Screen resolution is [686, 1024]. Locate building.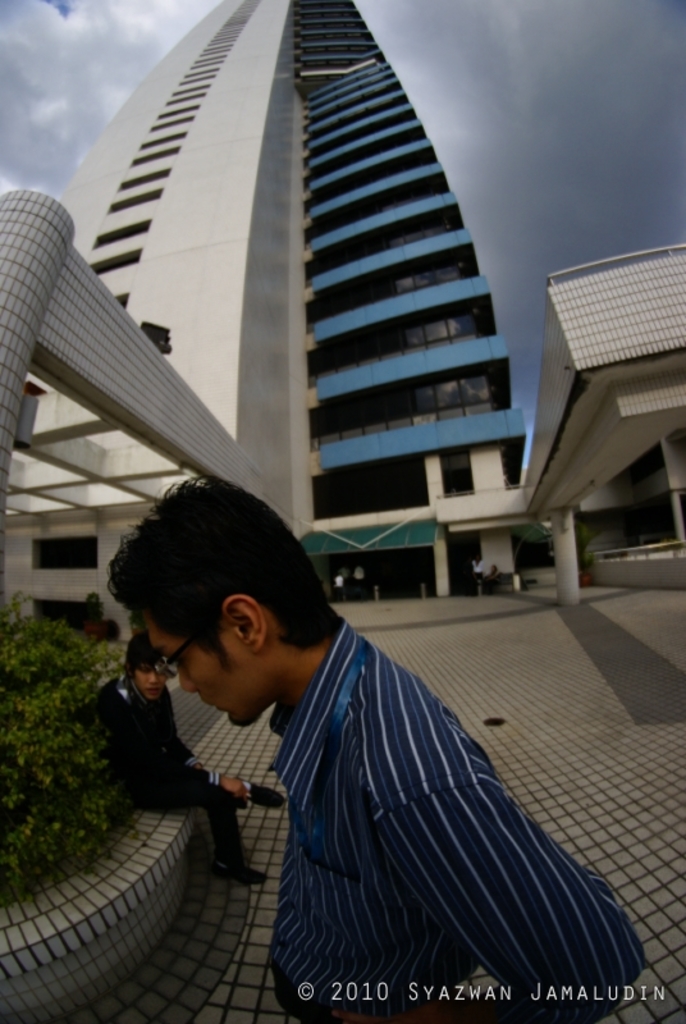
0:0:685:608.
